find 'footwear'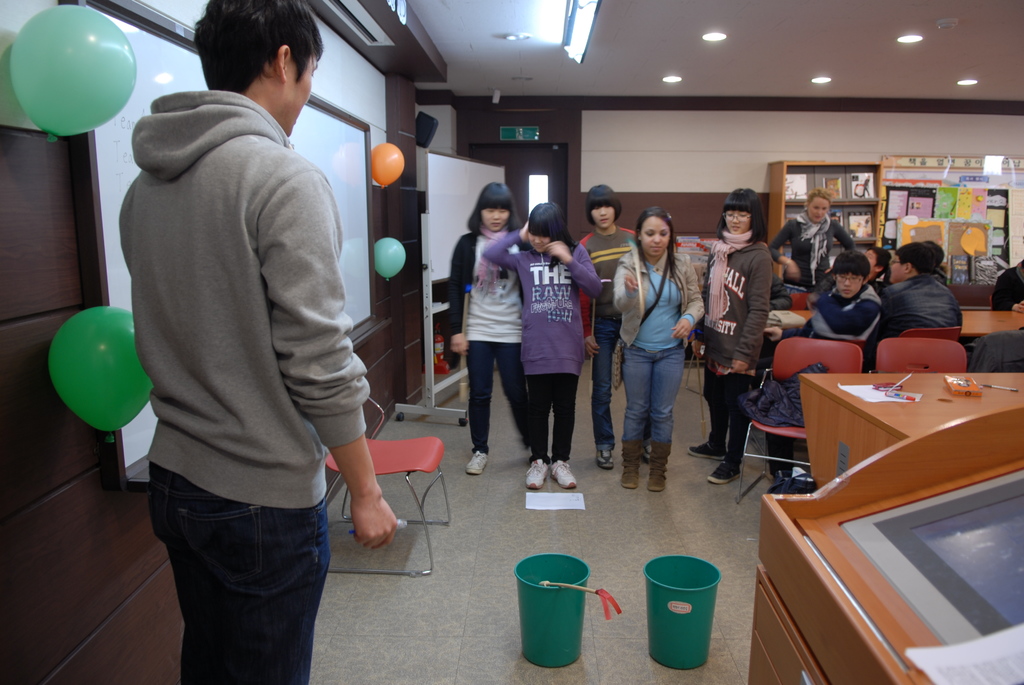
pyautogui.locateOnScreen(698, 457, 737, 486)
